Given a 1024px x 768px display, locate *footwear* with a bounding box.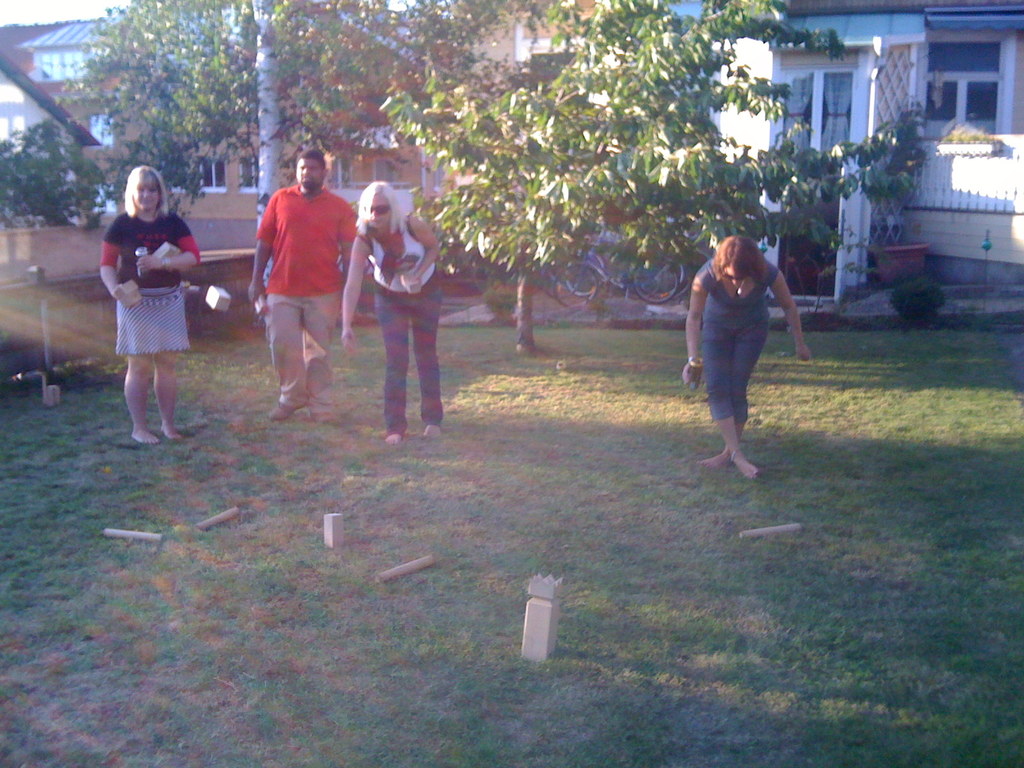
Located: x1=308, y1=408, x2=347, y2=425.
